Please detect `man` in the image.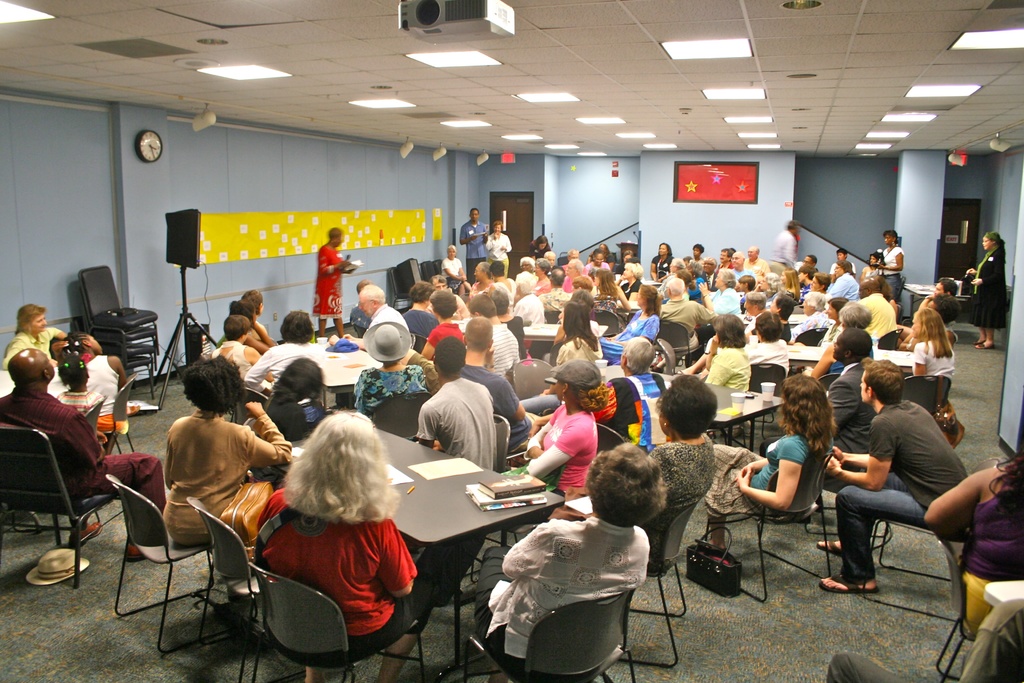
(left=460, top=206, right=489, bottom=286).
